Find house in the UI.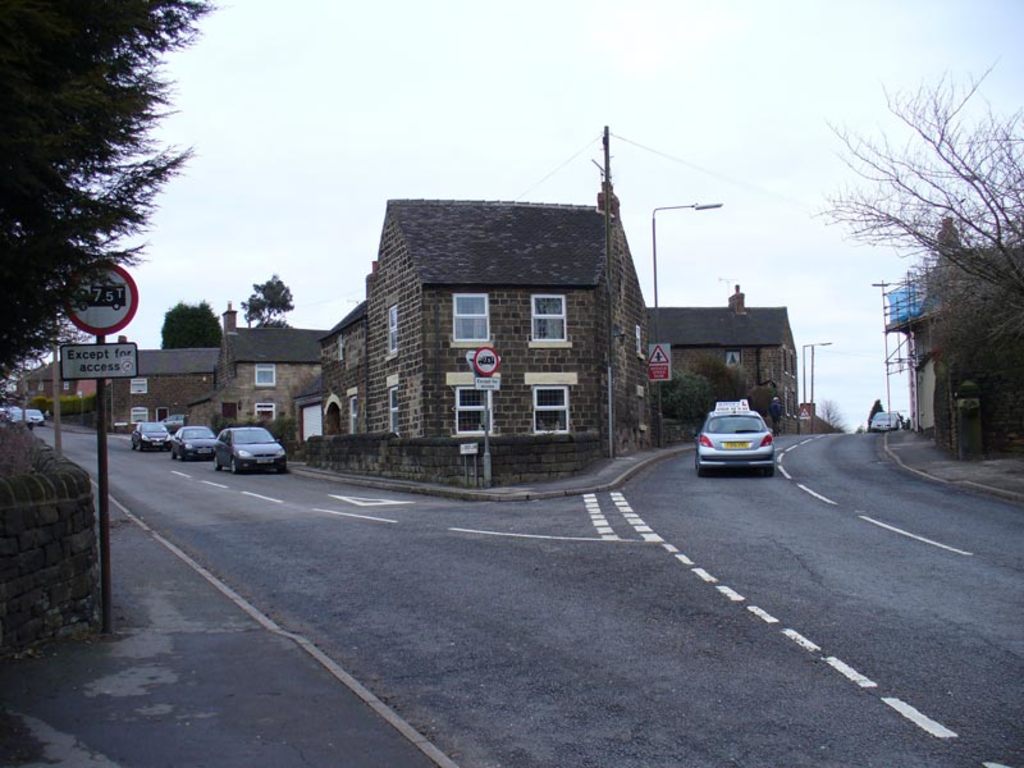
UI element at (x1=187, y1=300, x2=329, y2=467).
